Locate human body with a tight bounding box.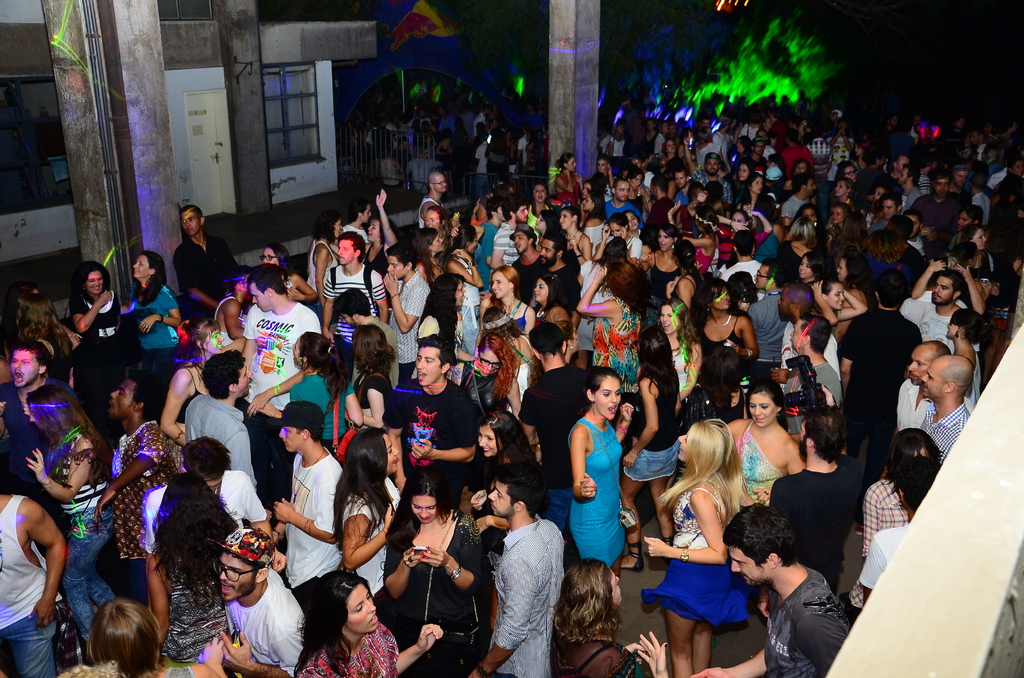
rect(216, 524, 307, 677).
